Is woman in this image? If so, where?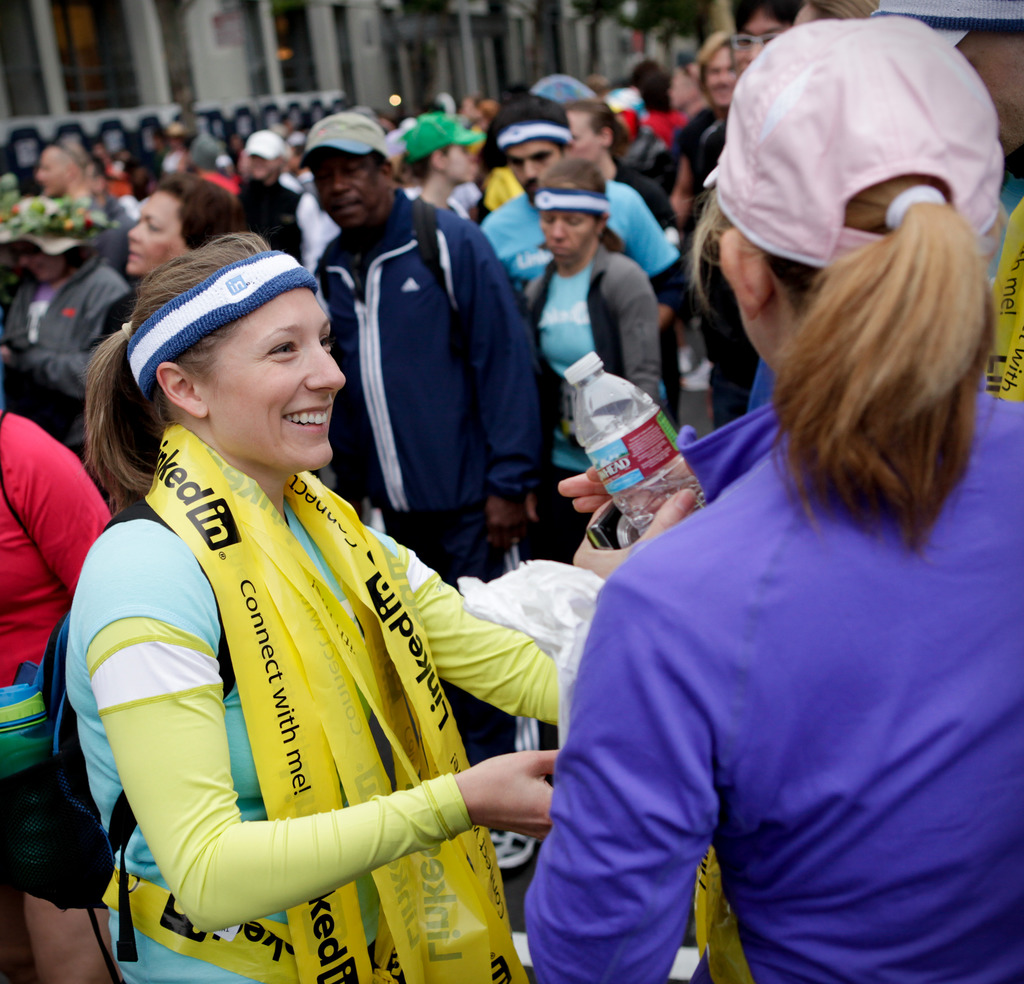
Yes, at l=521, t=158, r=662, b=563.
